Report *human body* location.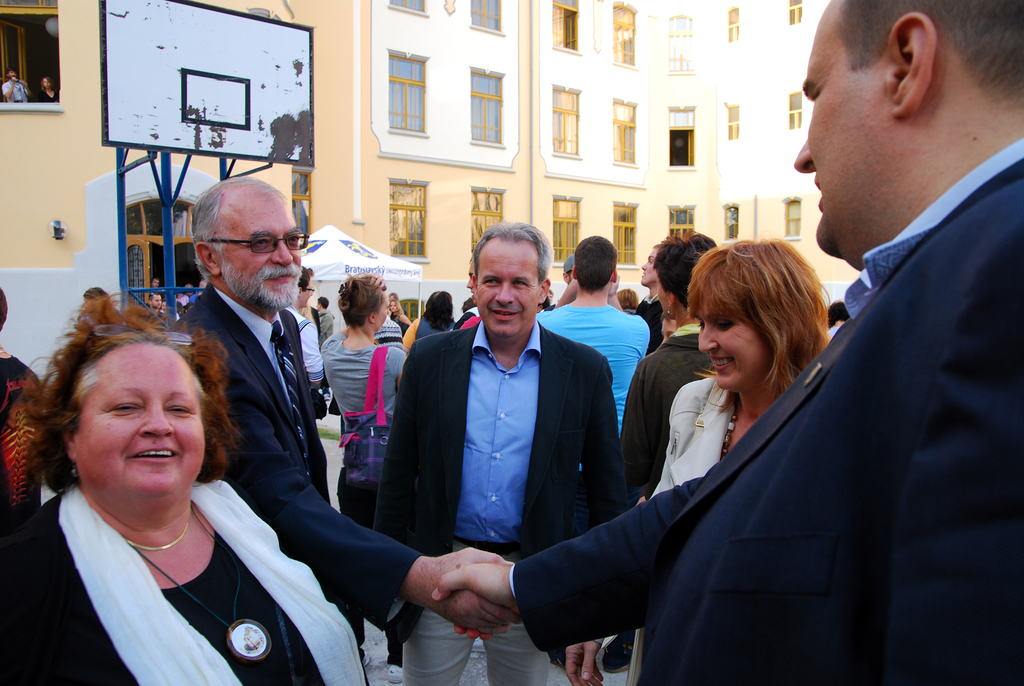
Report: bbox=[185, 174, 524, 685].
